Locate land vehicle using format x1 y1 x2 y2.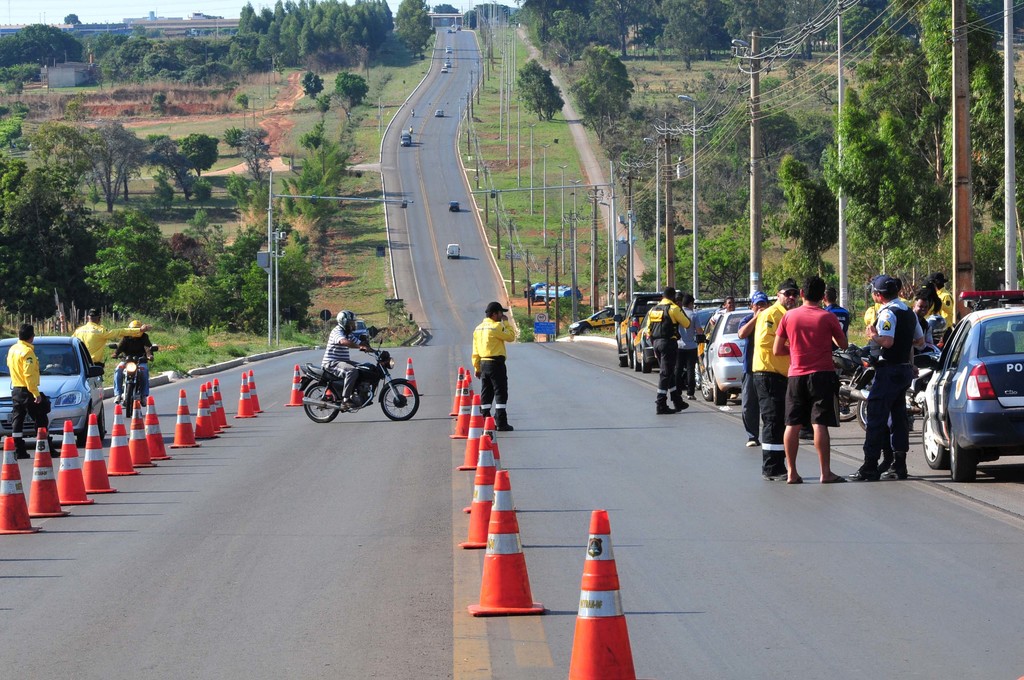
349 318 370 346.
